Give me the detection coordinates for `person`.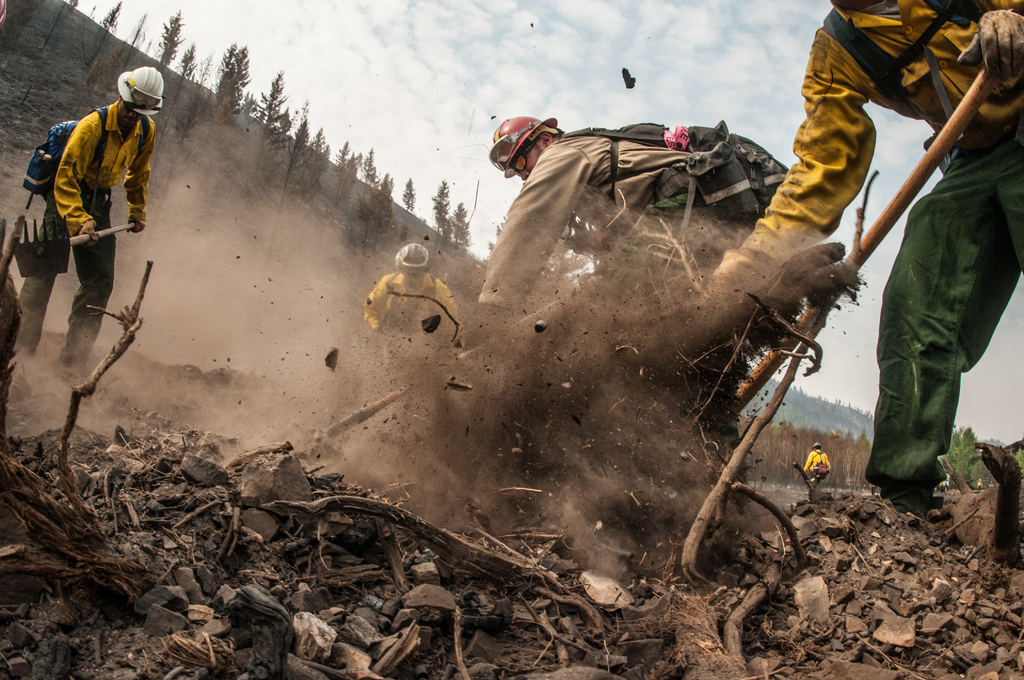
<region>17, 63, 166, 374</region>.
